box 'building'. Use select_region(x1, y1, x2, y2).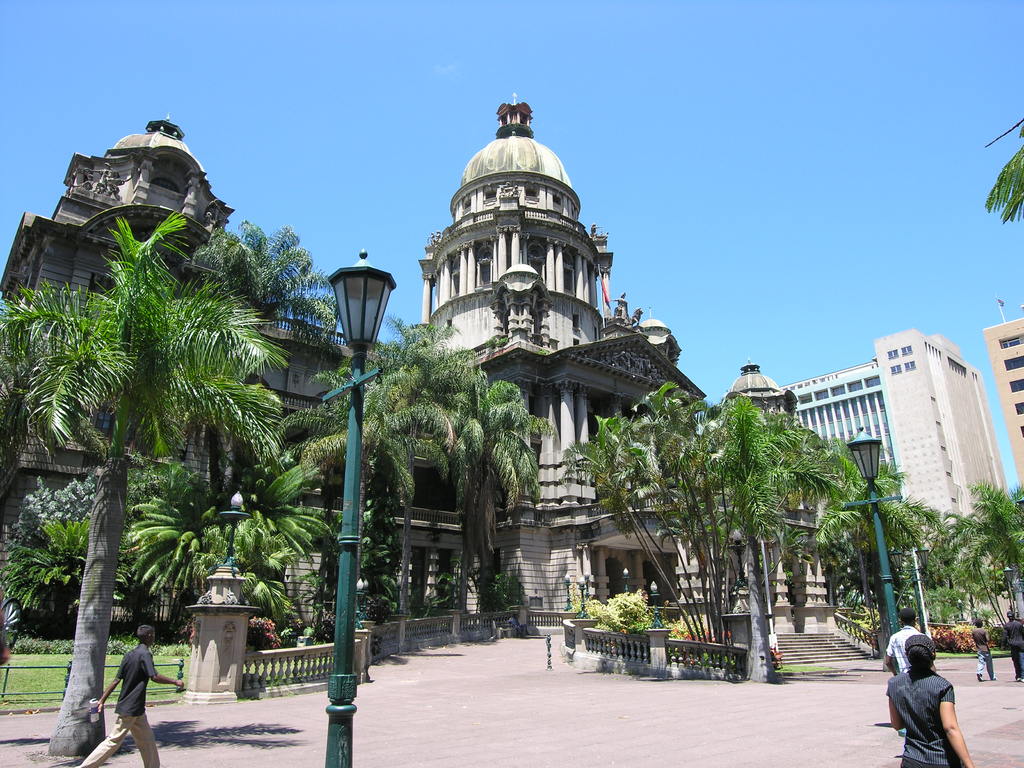
select_region(984, 302, 1023, 492).
